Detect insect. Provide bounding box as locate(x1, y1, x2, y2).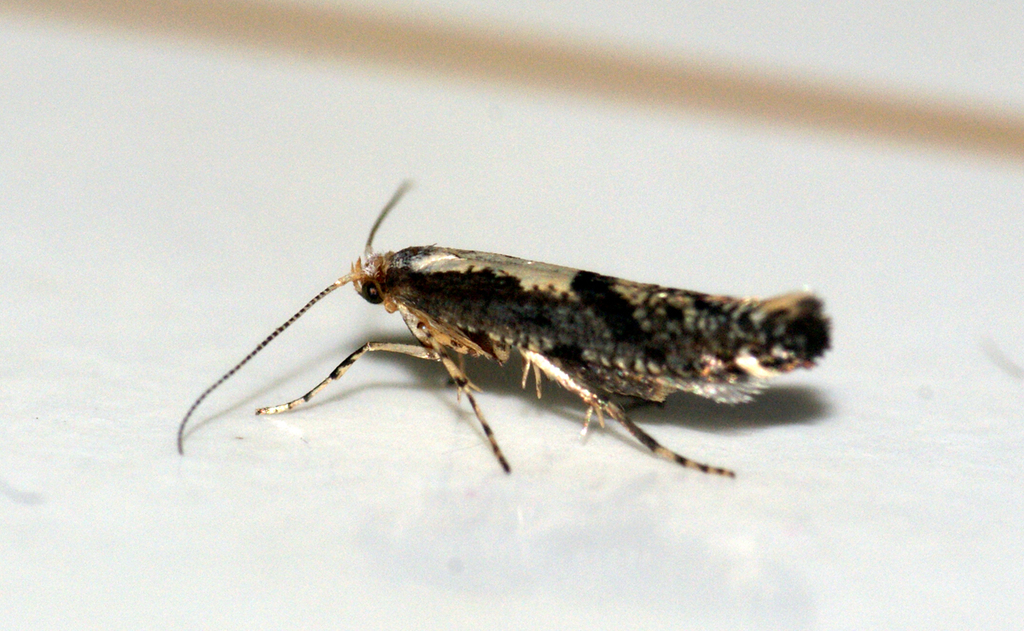
locate(174, 178, 830, 475).
